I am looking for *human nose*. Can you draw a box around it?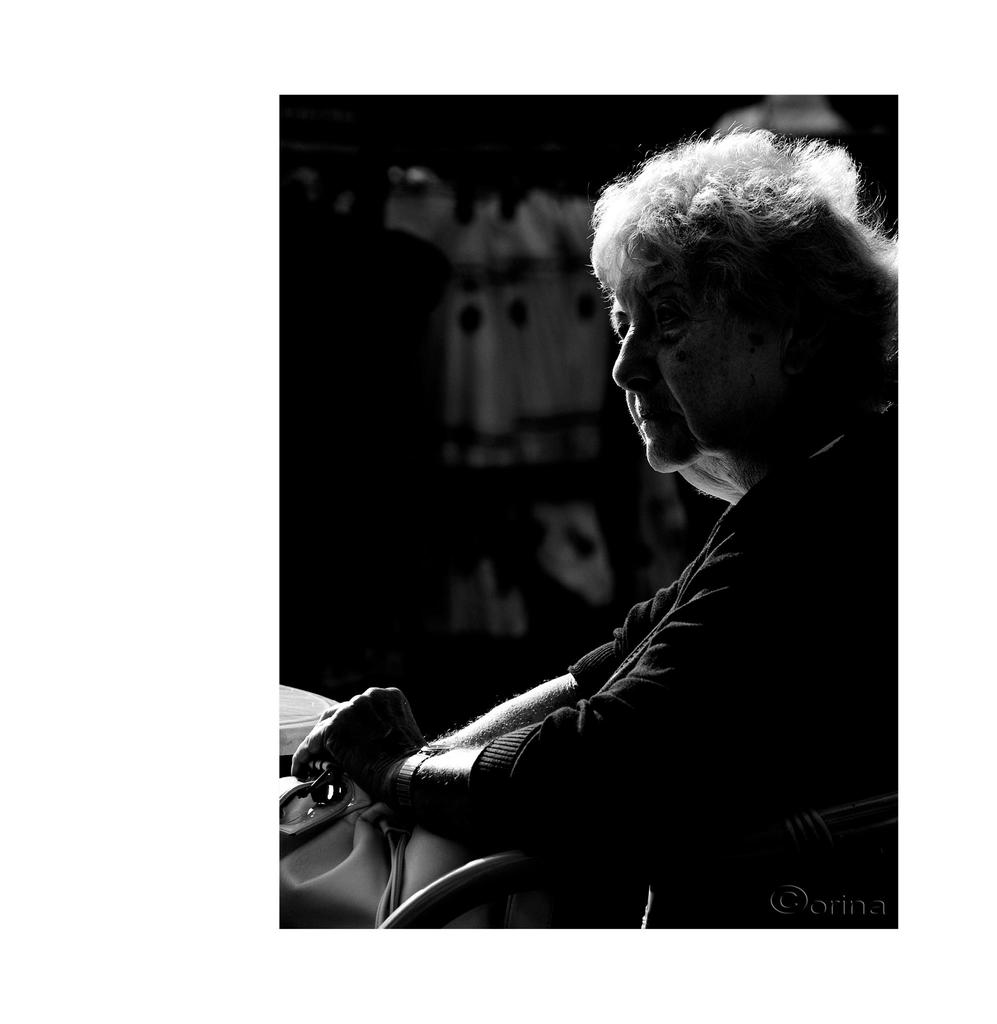
Sure, the bounding box is 608 323 650 392.
